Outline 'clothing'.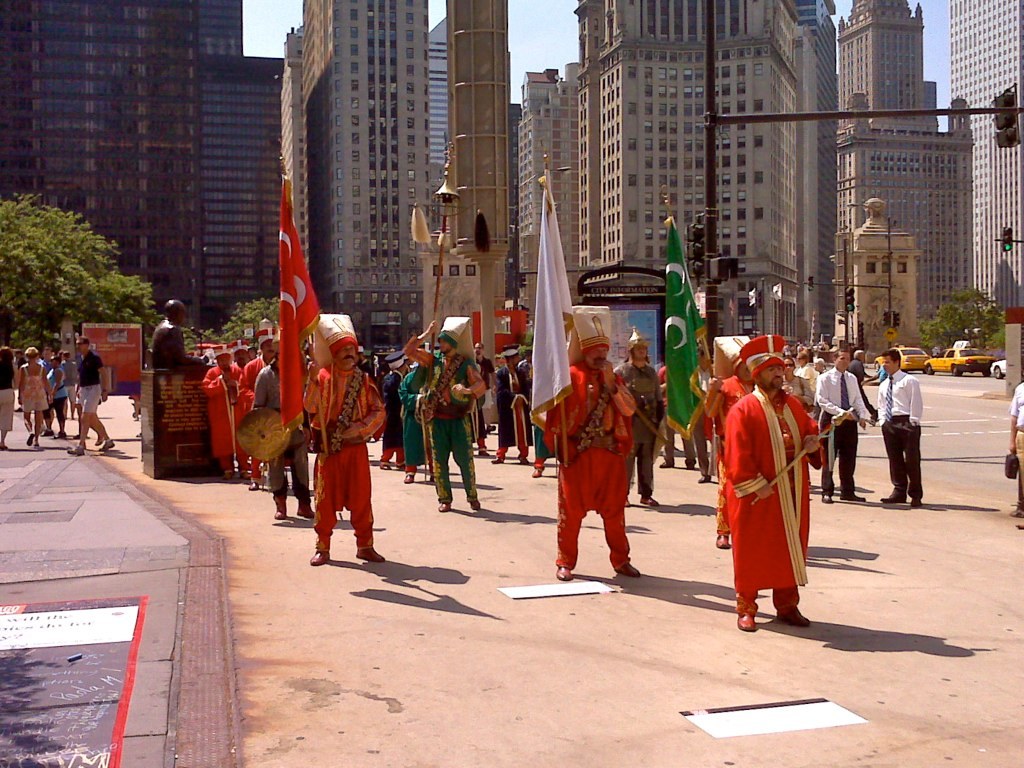
Outline: x1=75, y1=362, x2=102, y2=412.
